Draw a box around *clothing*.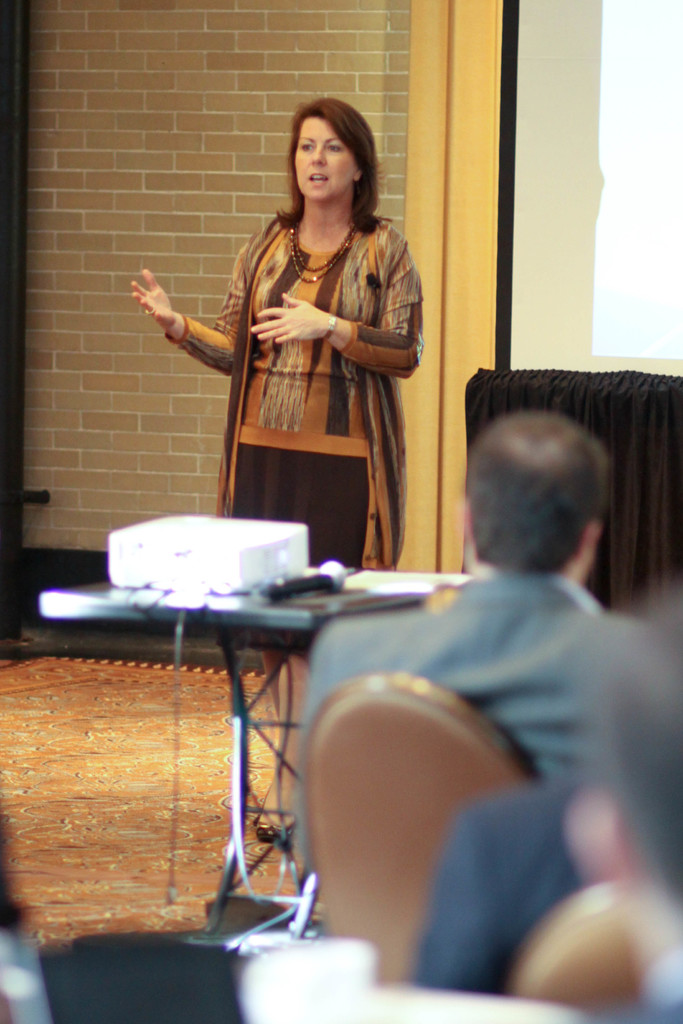
box(0, 925, 55, 1023).
